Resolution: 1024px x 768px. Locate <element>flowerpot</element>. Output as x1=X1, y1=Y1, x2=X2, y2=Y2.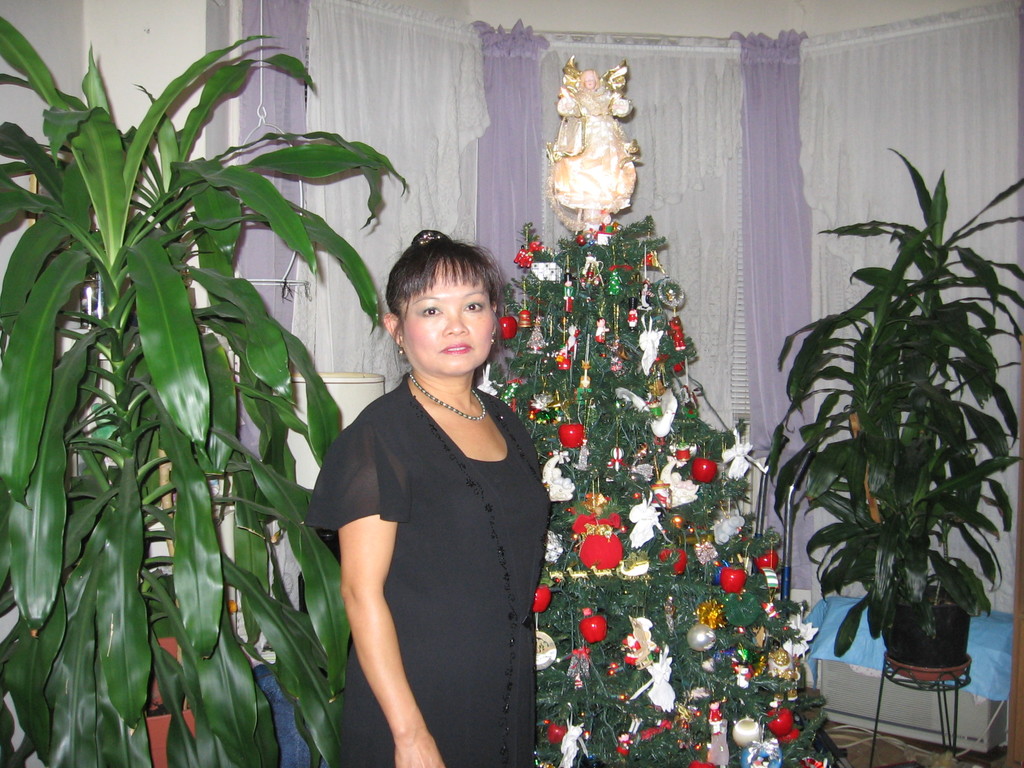
x1=869, y1=577, x2=973, y2=674.
